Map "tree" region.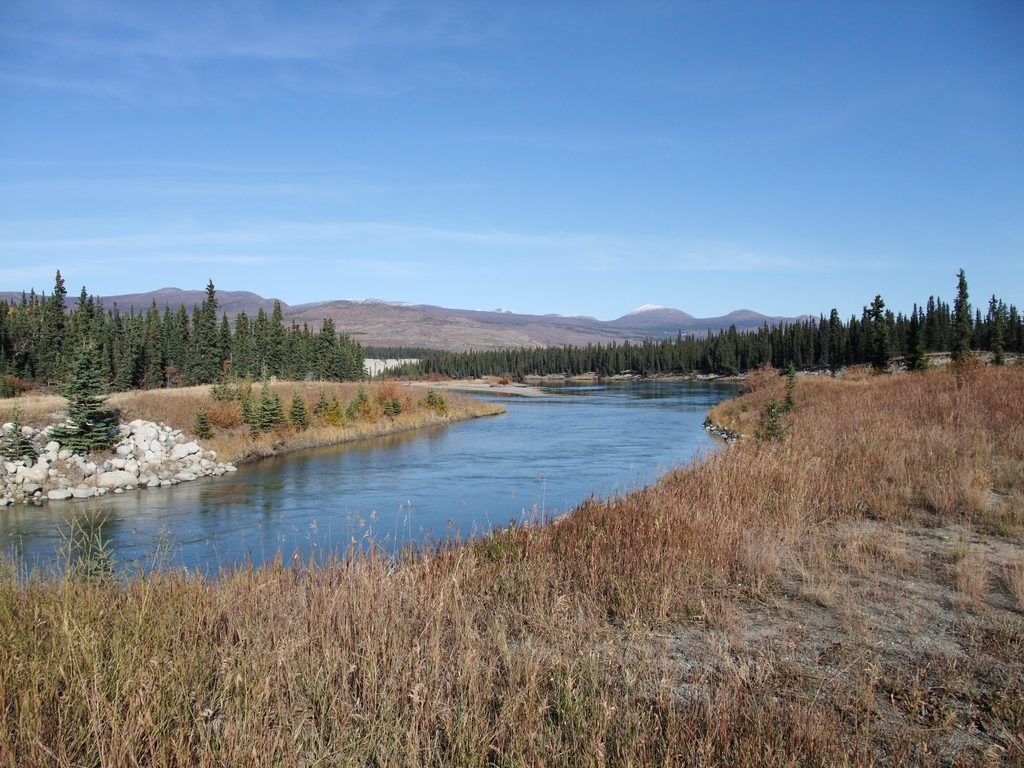
Mapped to [left=191, top=402, right=216, bottom=442].
